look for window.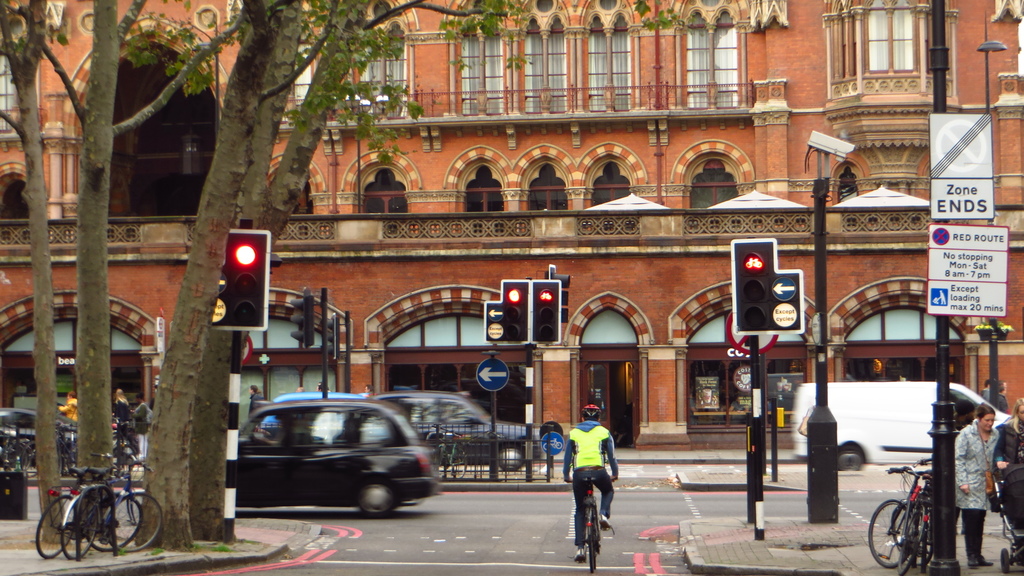
Found: 842/4/964/108.
